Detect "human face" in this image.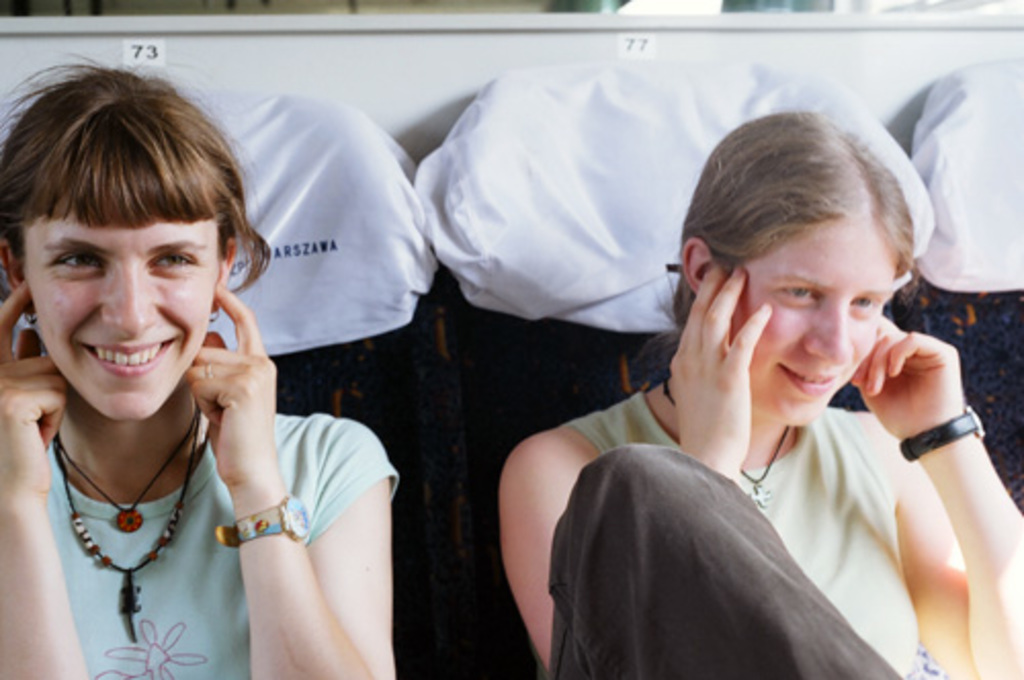
Detection: (20, 217, 215, 424).
